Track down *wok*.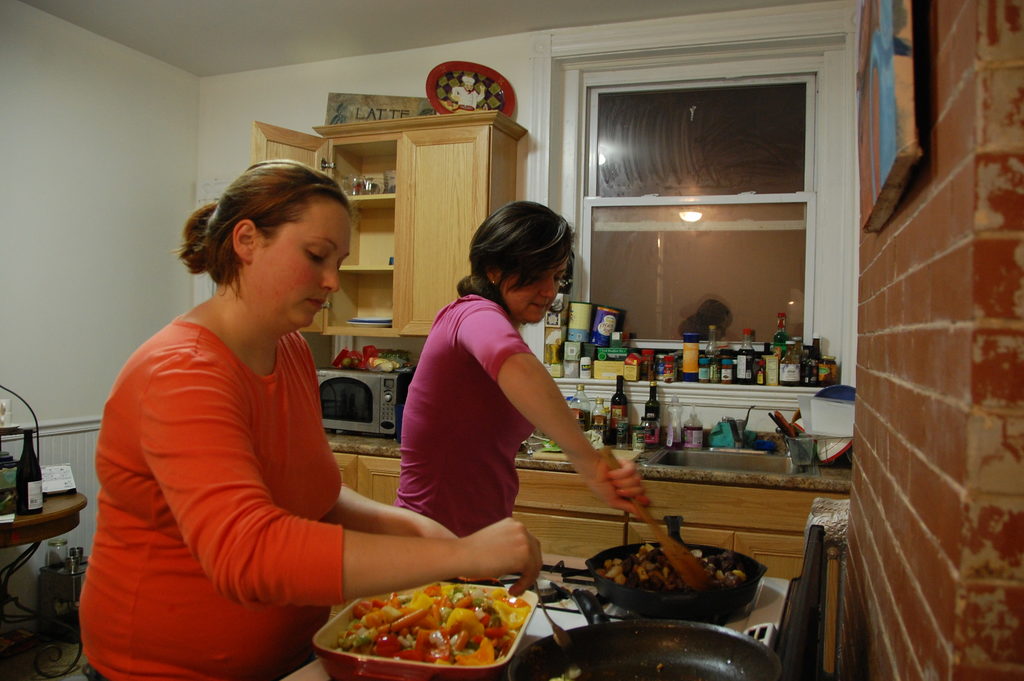
Tracked to Rect(503, 574, 776, 678).
